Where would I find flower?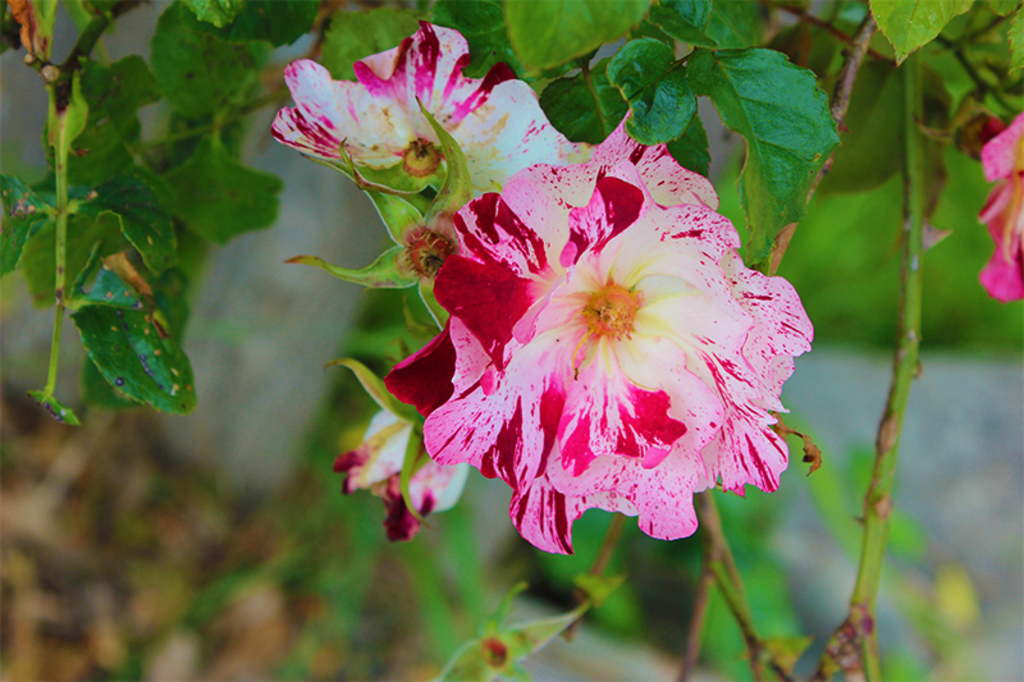
At BBox(269, 20, 602, 201).
